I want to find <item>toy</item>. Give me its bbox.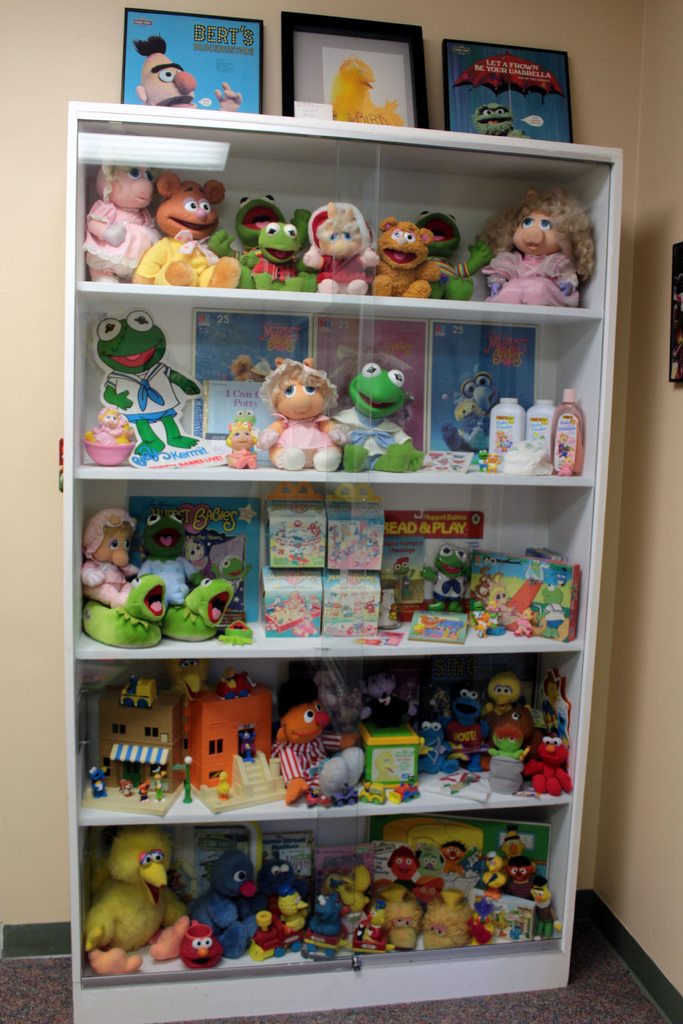
Rect(183, 918, 227, 968).
